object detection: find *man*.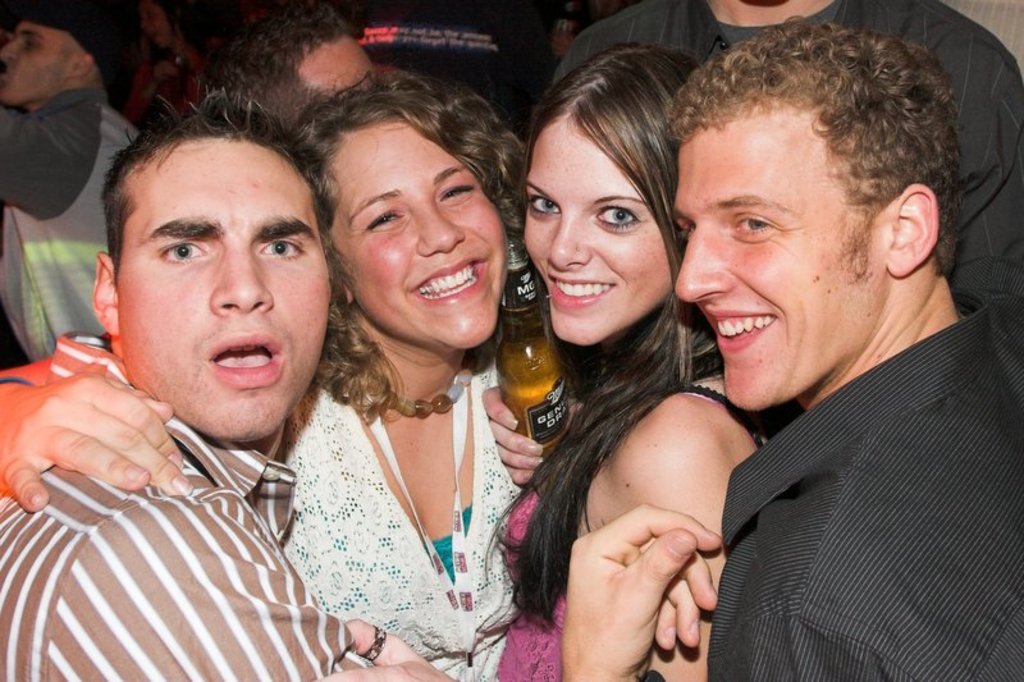
box=[0, 86, 387, 681].
